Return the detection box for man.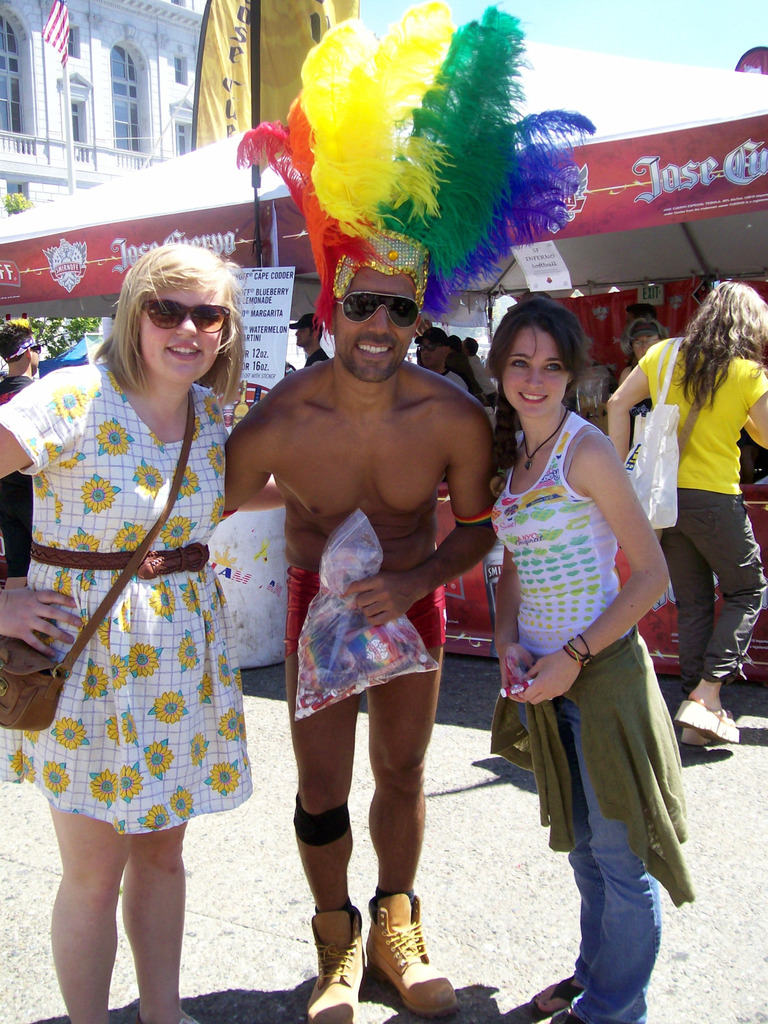
(0, 317, 44, 576).
